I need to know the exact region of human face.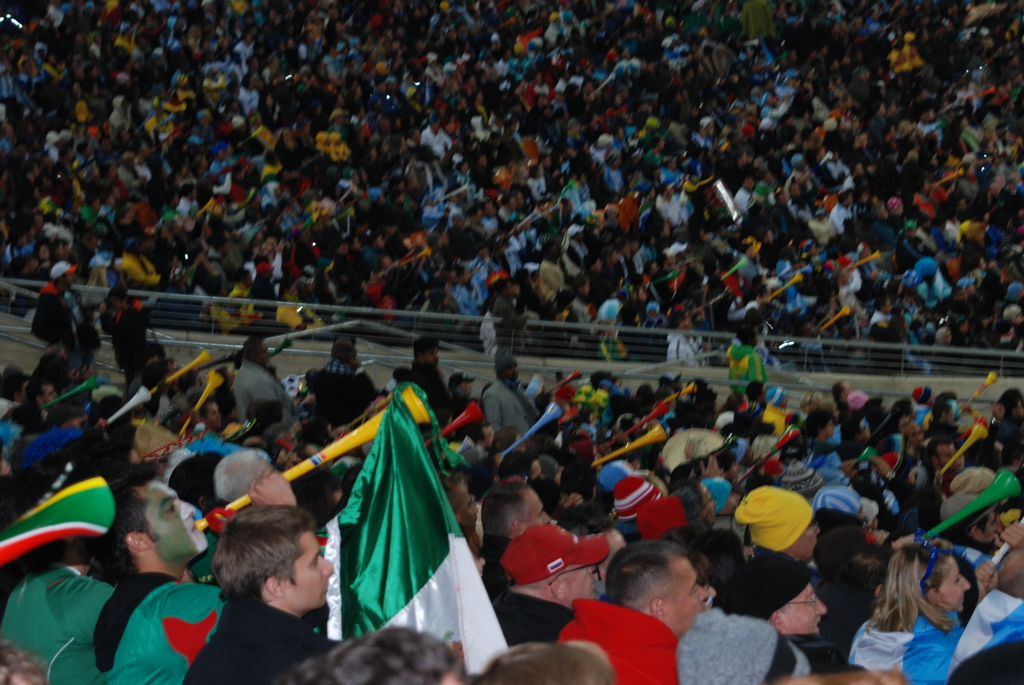
Region: locate(145, 480, 207, 555).
